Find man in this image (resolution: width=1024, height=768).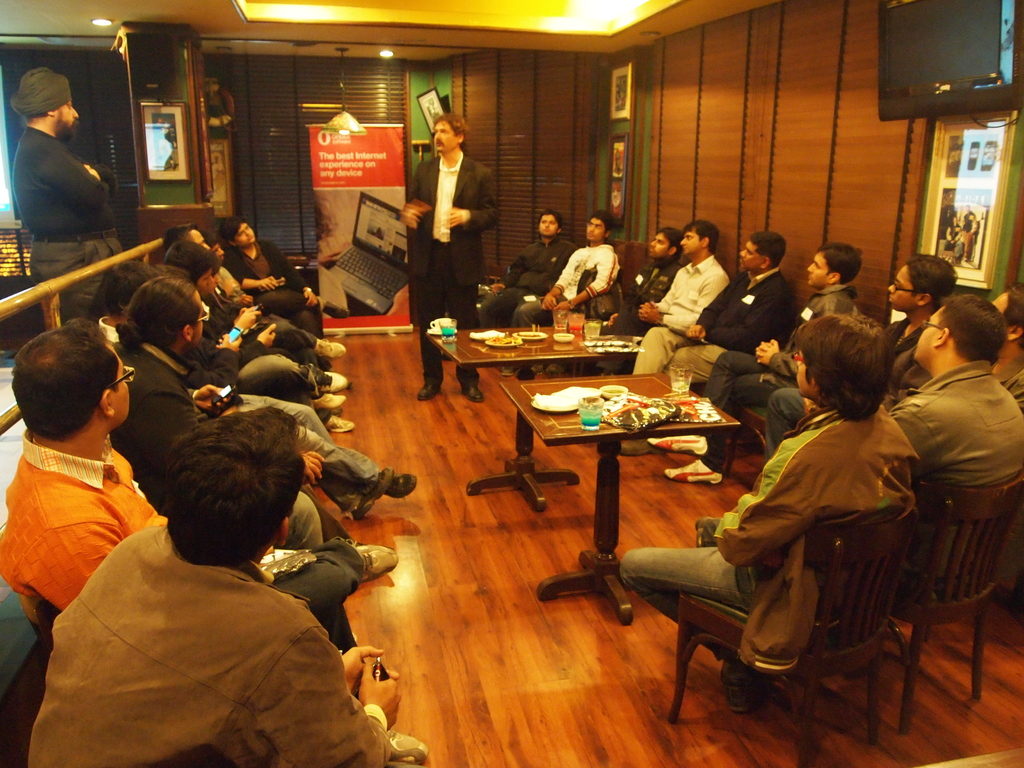
(609, 225, 681, 332).
